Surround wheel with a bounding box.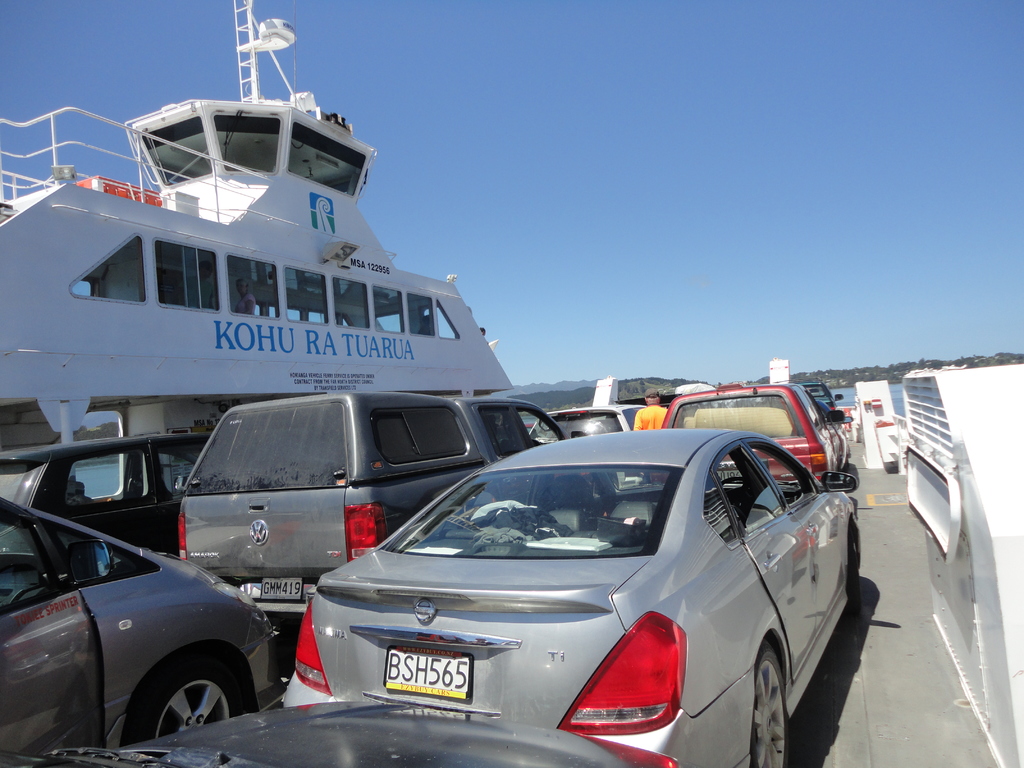
x1=847, y1=540, x2=867, y2=623.
